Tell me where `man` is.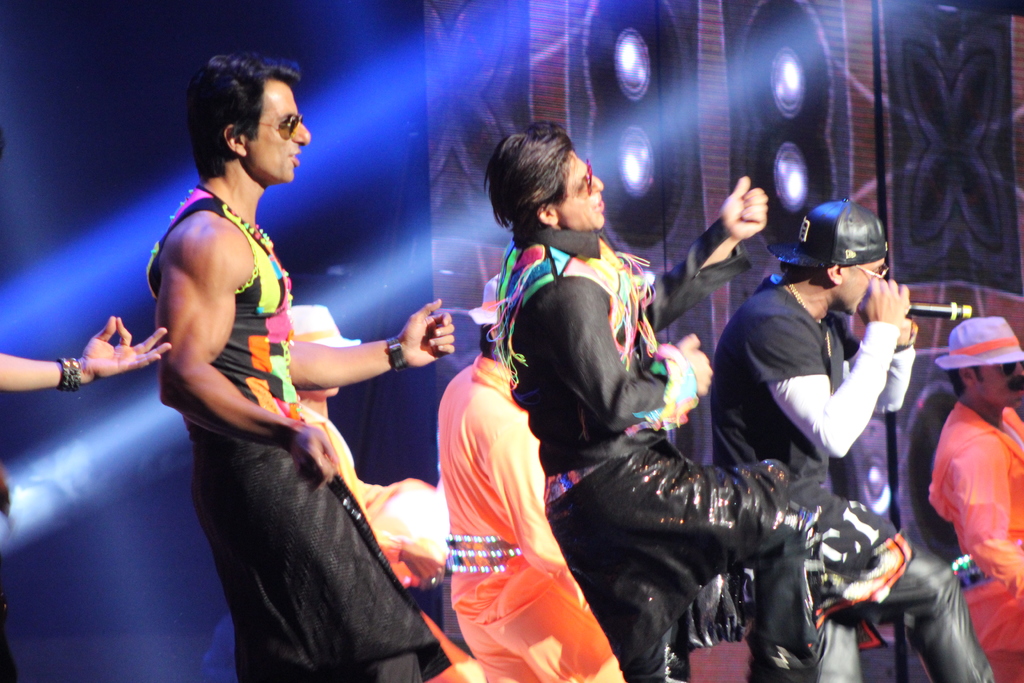
`man` is at [711,195,997,682].
